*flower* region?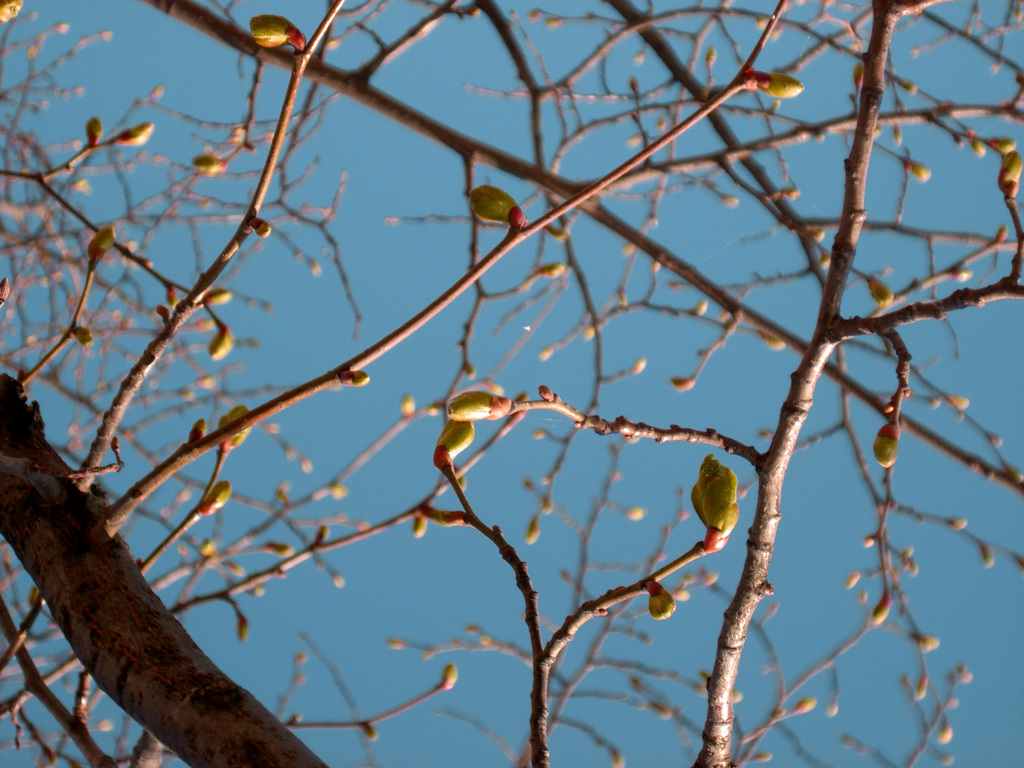
(x1=533, y1=264, x2=570, y2=279)
